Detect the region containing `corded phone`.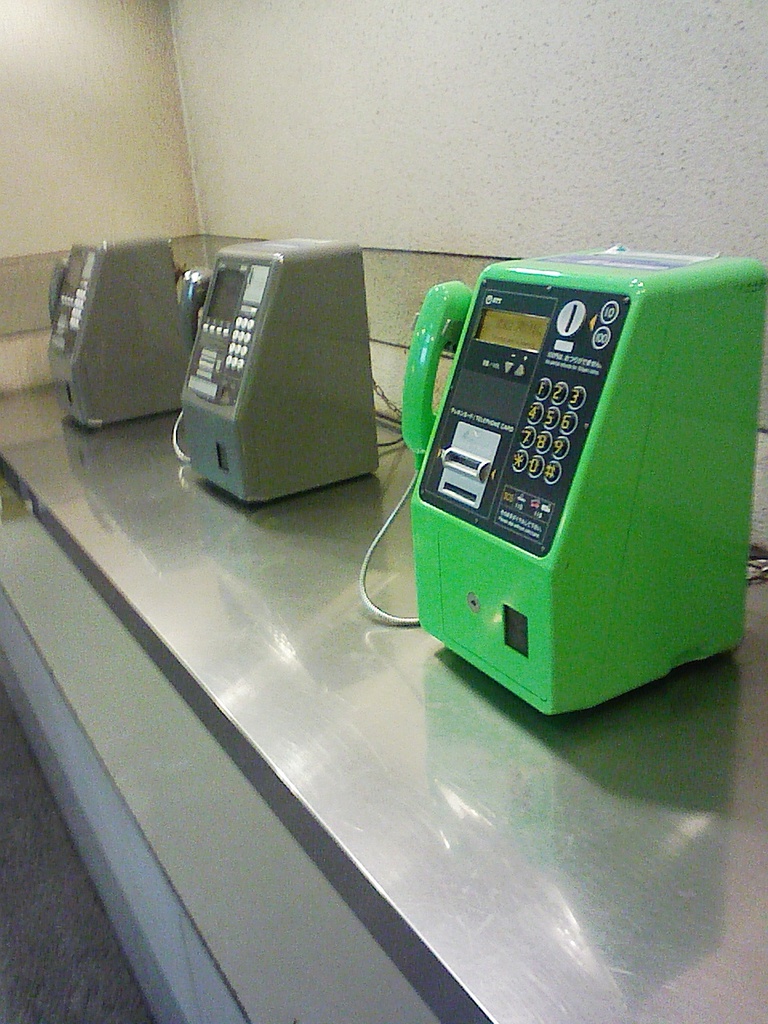
176, 238, 382, 498.
